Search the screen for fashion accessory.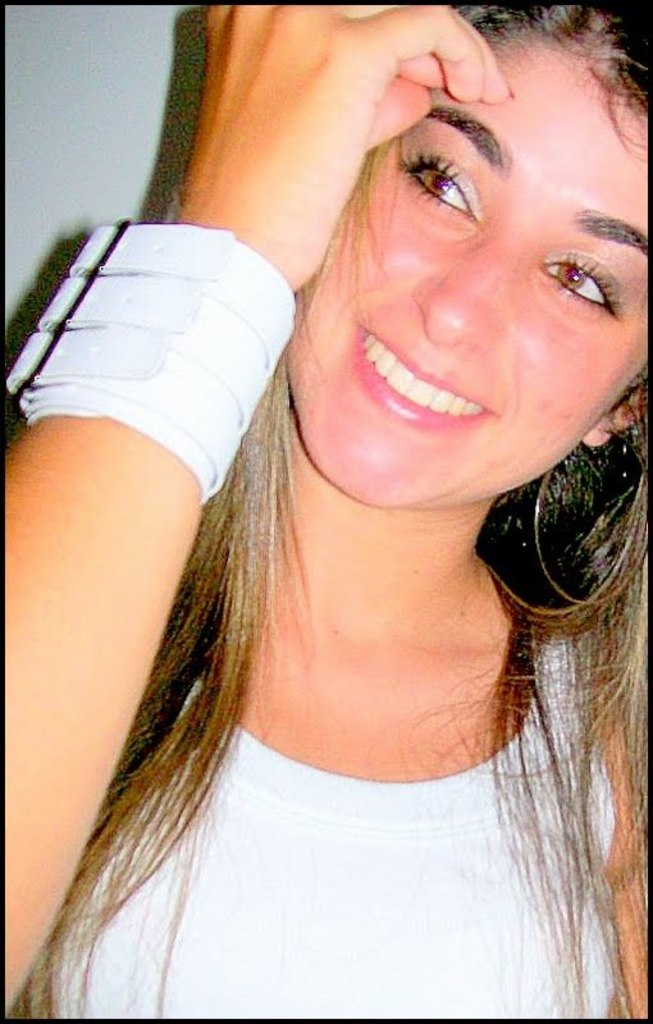
Found at 1/224/296/508.
